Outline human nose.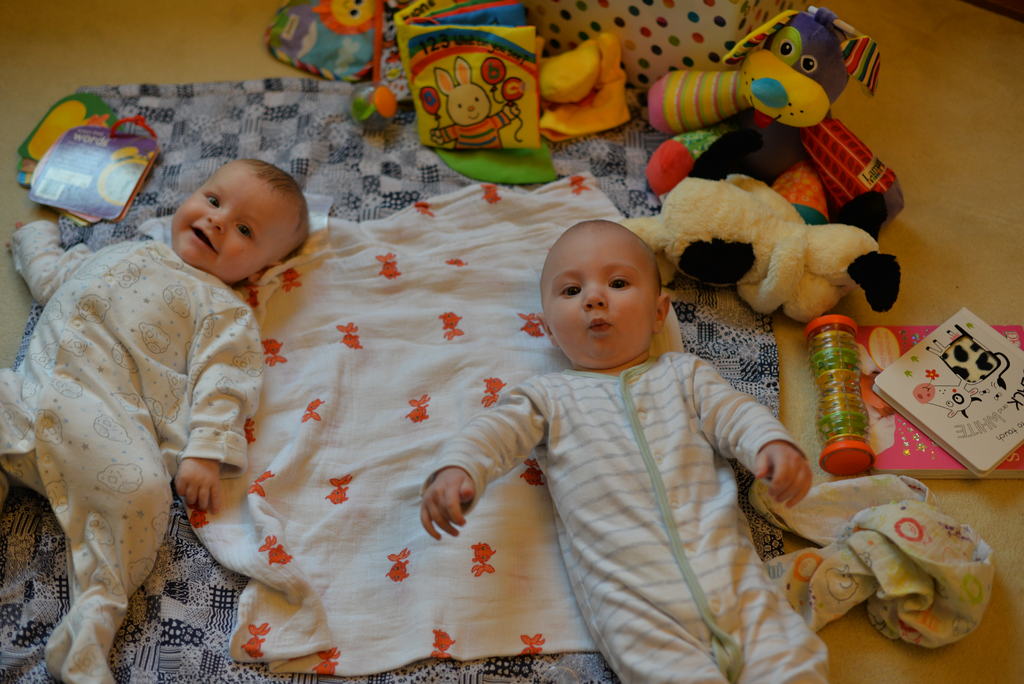
Outline: [206,215,225,227].
